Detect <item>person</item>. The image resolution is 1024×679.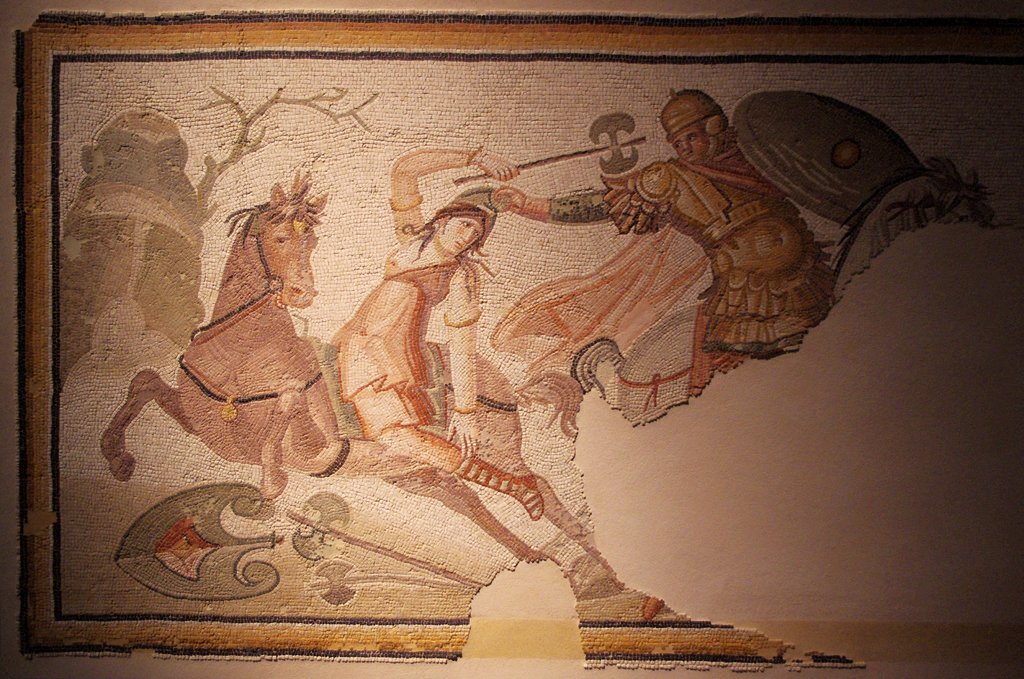
pyautogui.locateOnScreen(565, 98, 876, 455).
